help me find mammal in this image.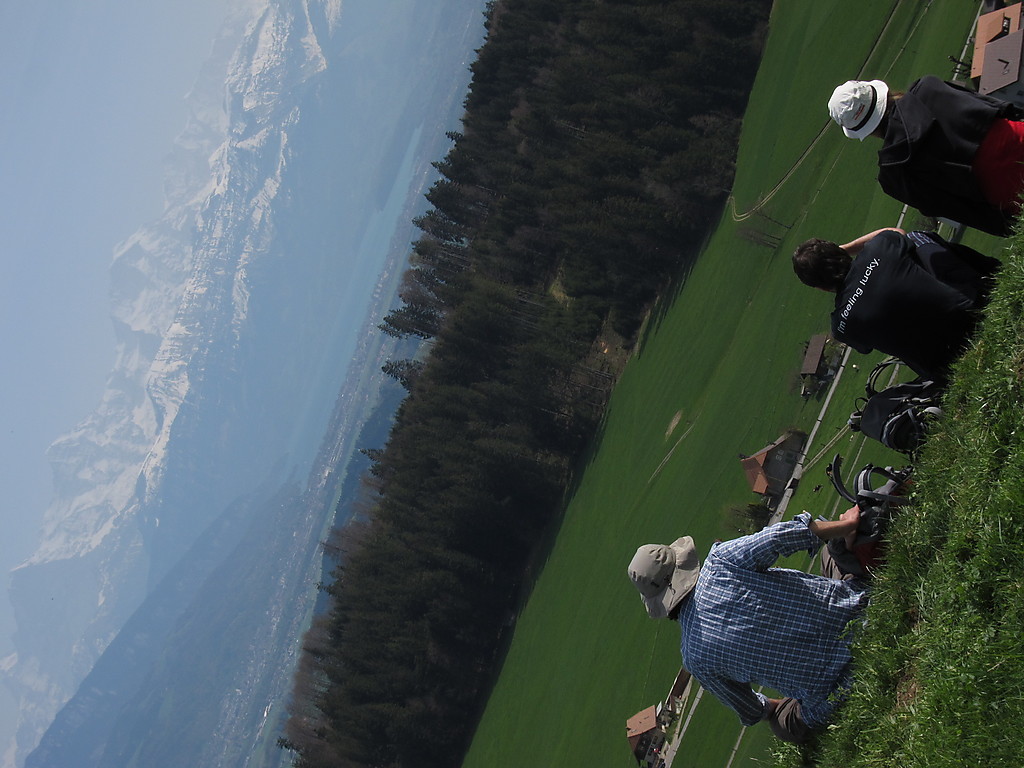
Found it: box=[823, 75, 1023, 238].
